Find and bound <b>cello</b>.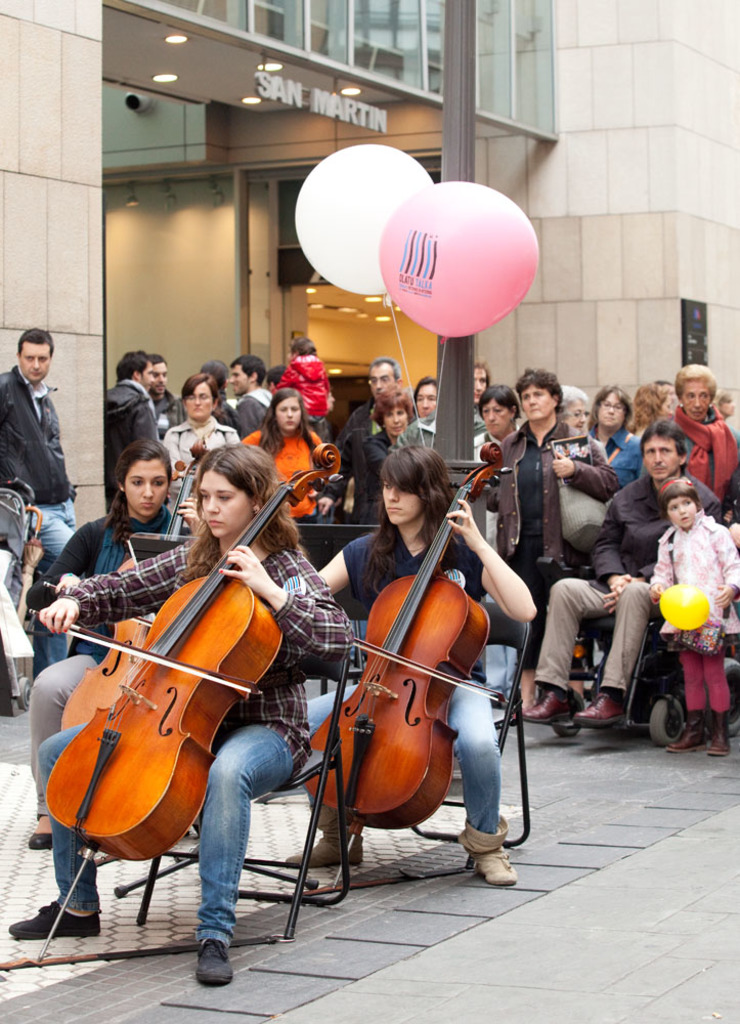
Bound: <region>47, 435, 344, 853</region>.
